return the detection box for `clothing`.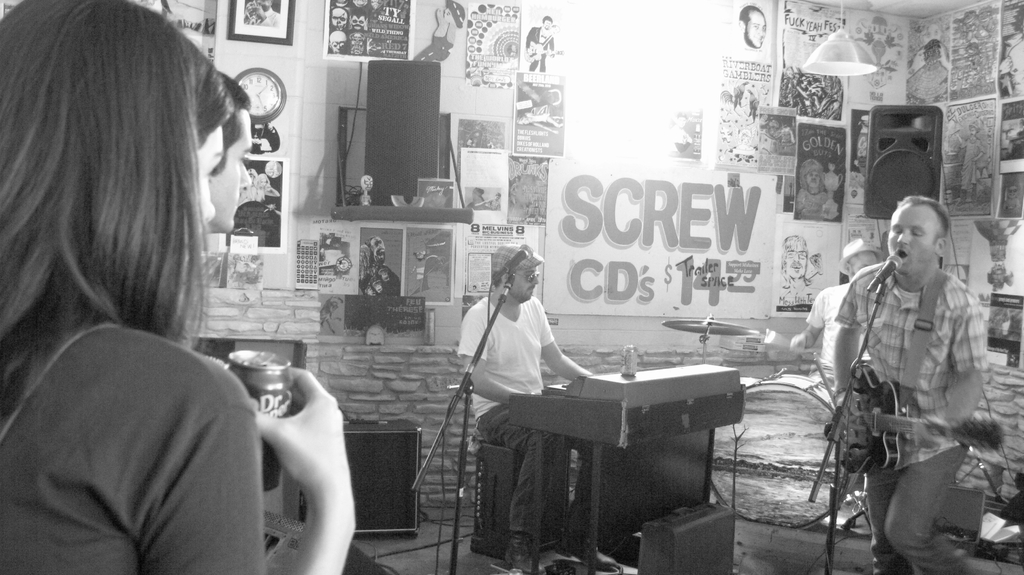
<bbox>461, 297, 594, 559</bbox>.
